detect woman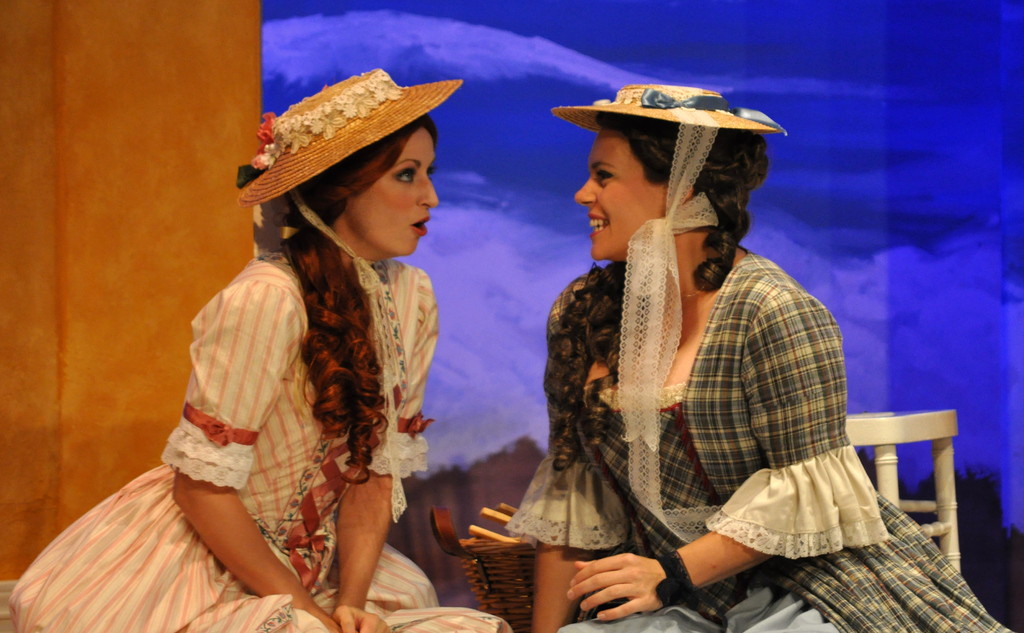
BBox(502, 91, 1012, 632)
